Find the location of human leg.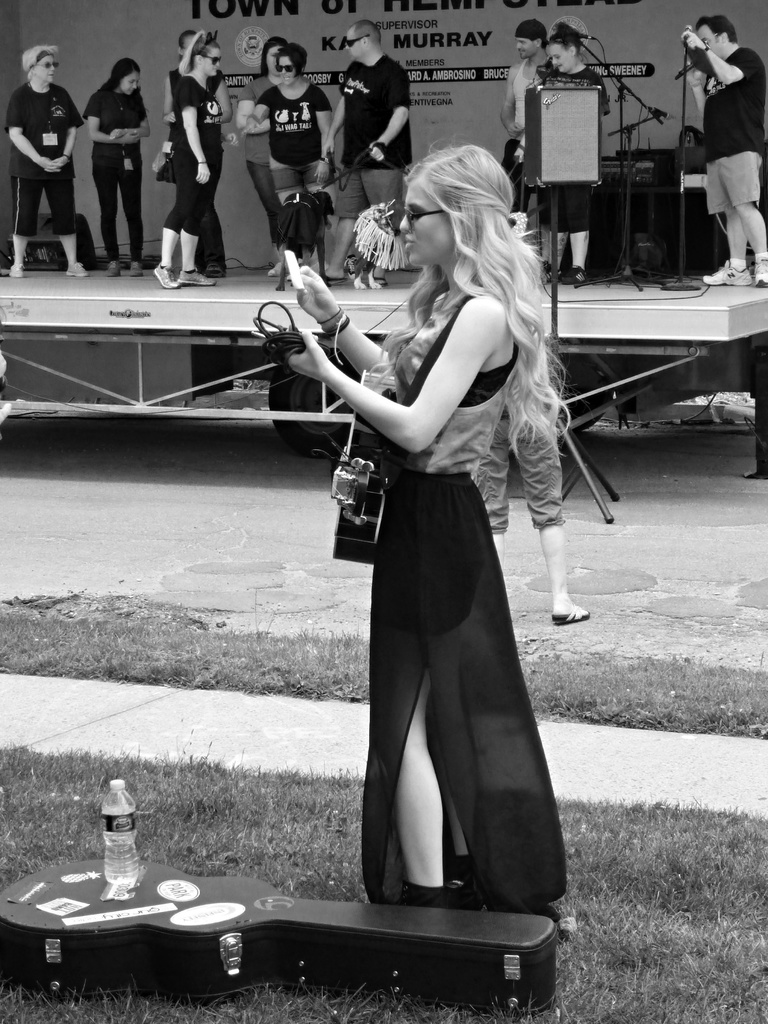
Location: (708,216,748,291).
